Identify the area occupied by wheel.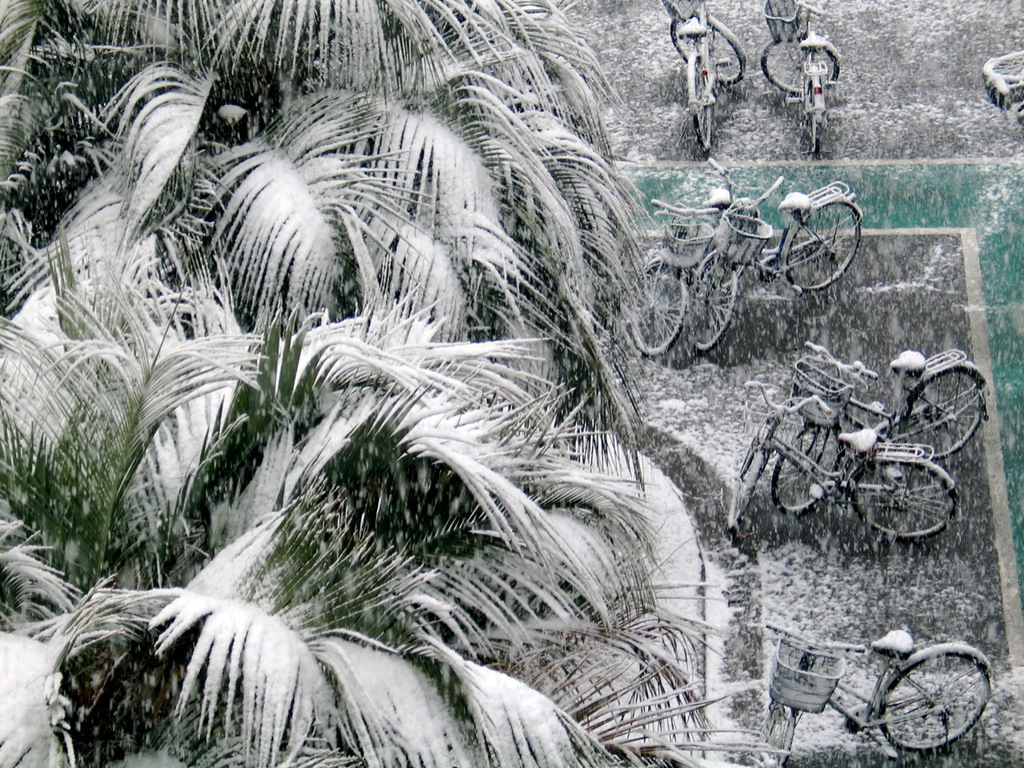
Area: (670, 10, 746, 81).
